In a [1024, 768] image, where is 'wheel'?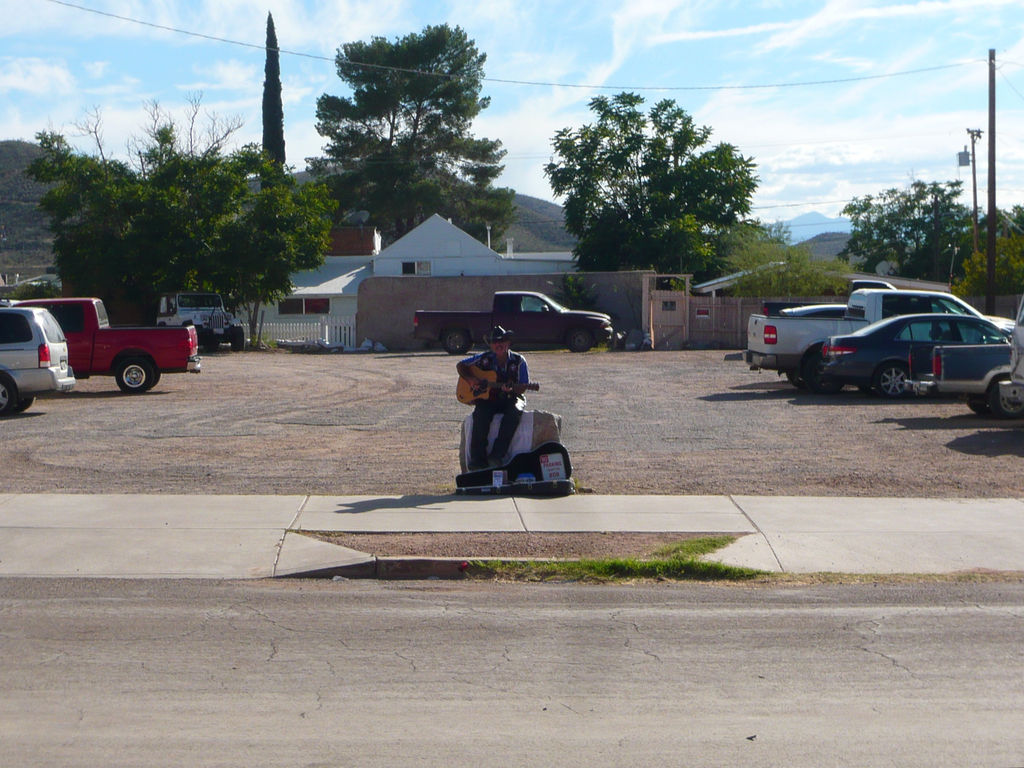
<bbox>803, 348, 845, 399</bbox>.
